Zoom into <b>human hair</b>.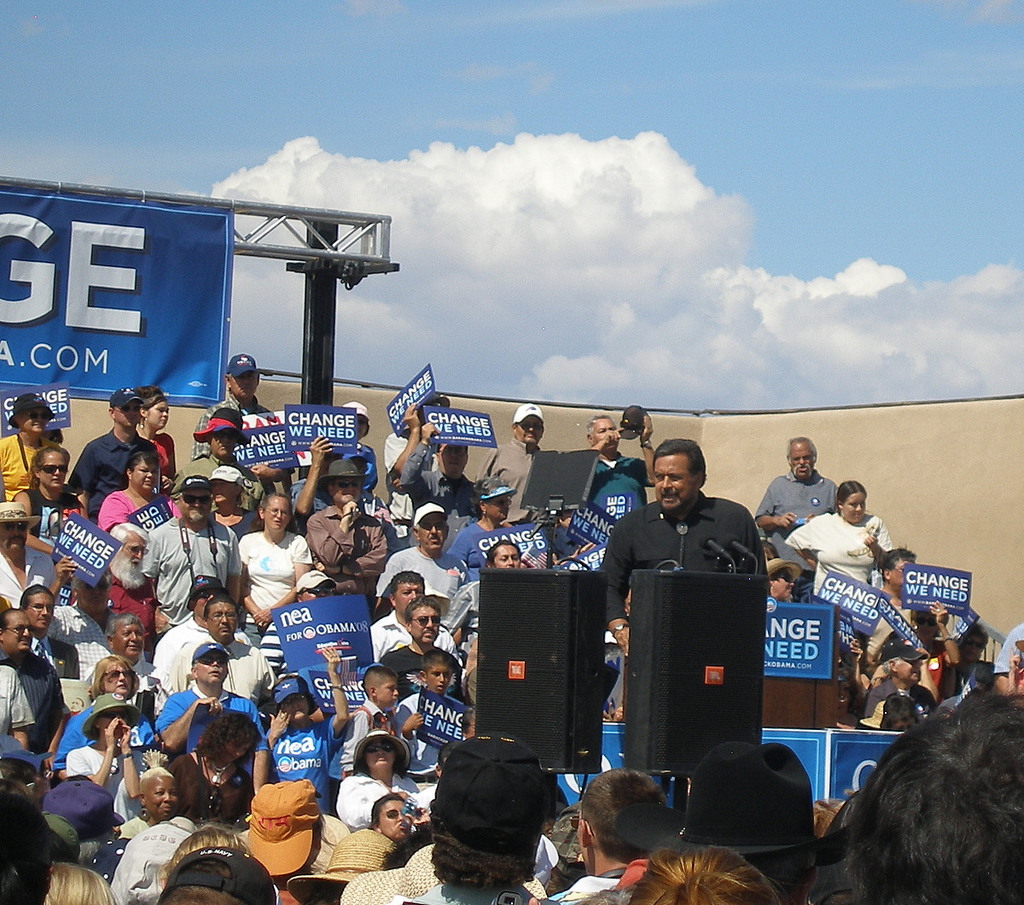
Zoom target: BBox(110, 522, 152, 552).
